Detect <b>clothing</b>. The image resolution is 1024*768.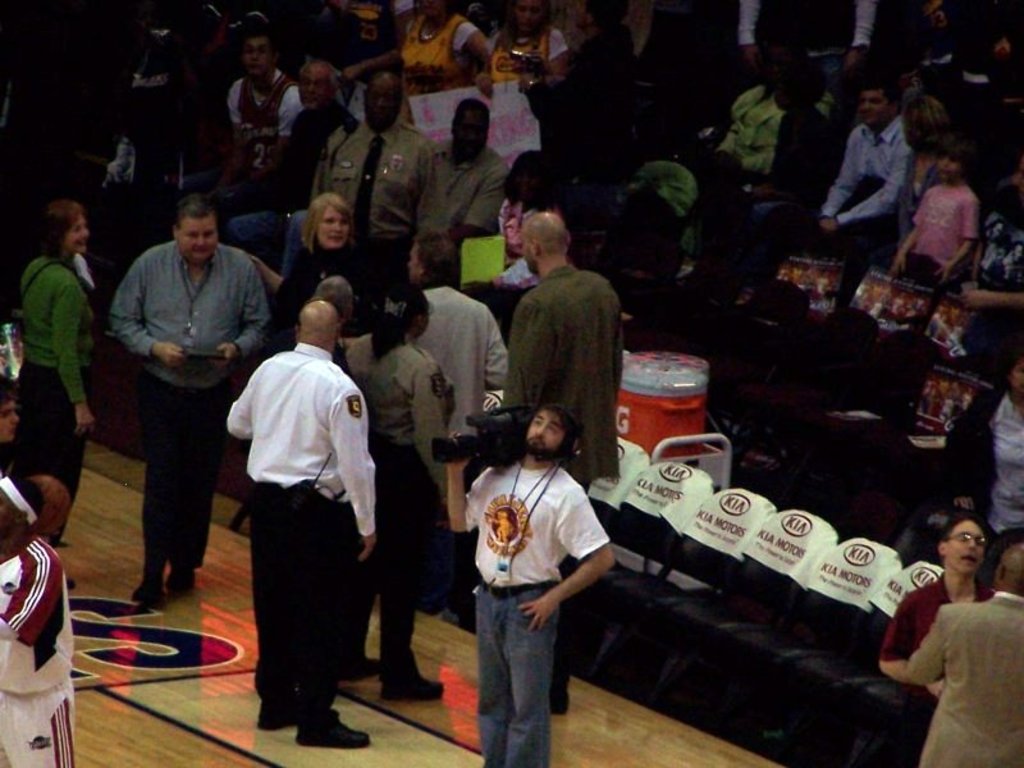
bbox=[0, 535, 81, 767].
